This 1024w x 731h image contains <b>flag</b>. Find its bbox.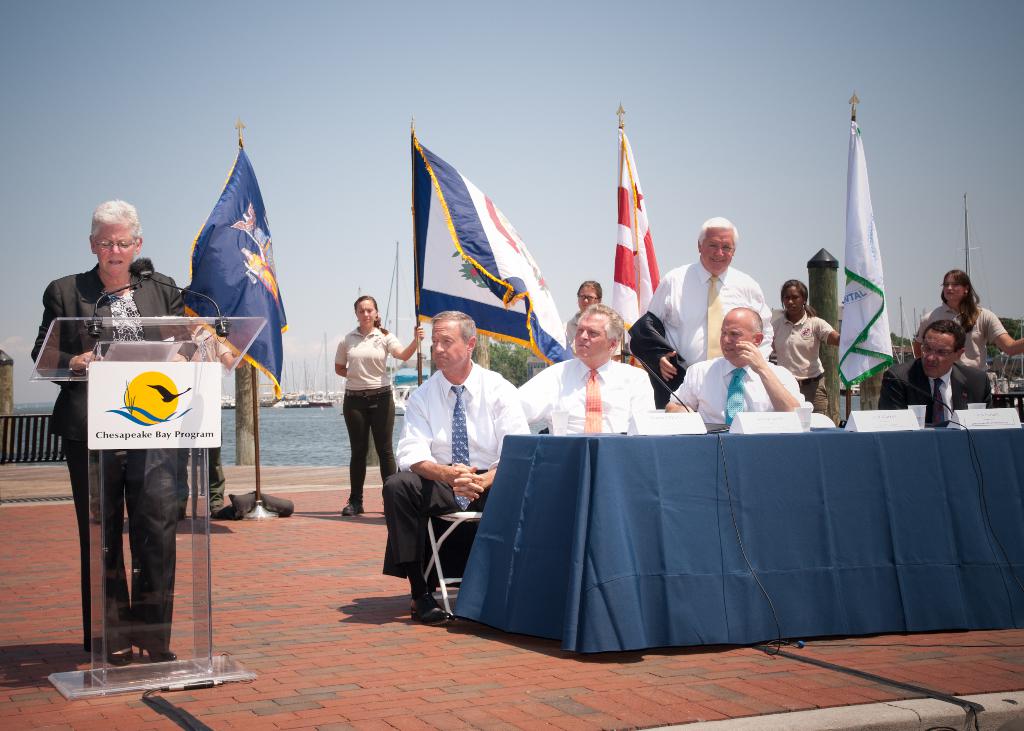
Rect(403, 128, 569, 360).
